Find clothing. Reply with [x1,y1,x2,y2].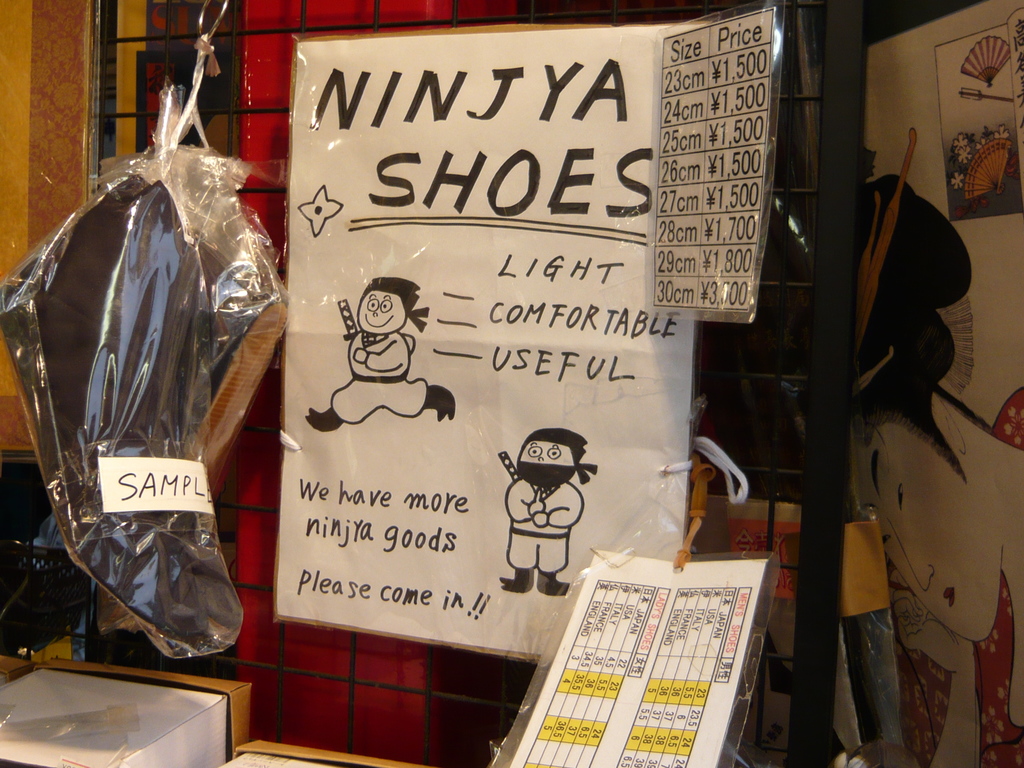
[500,481,582,571].
